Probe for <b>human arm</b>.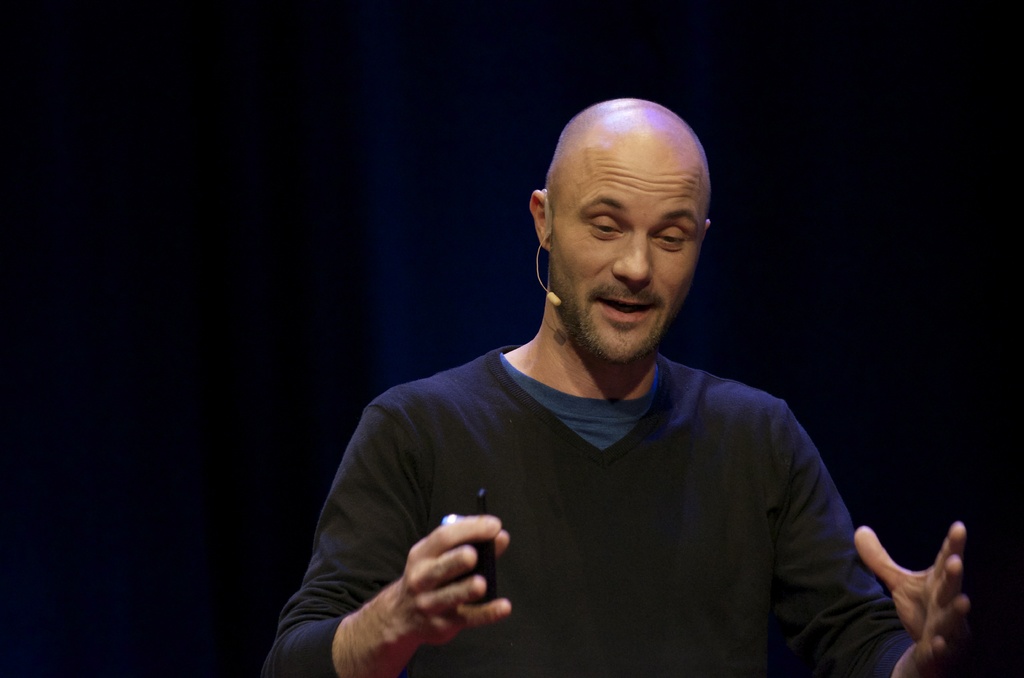
Probe result: <region>765, 412, 980, 677</region>.
